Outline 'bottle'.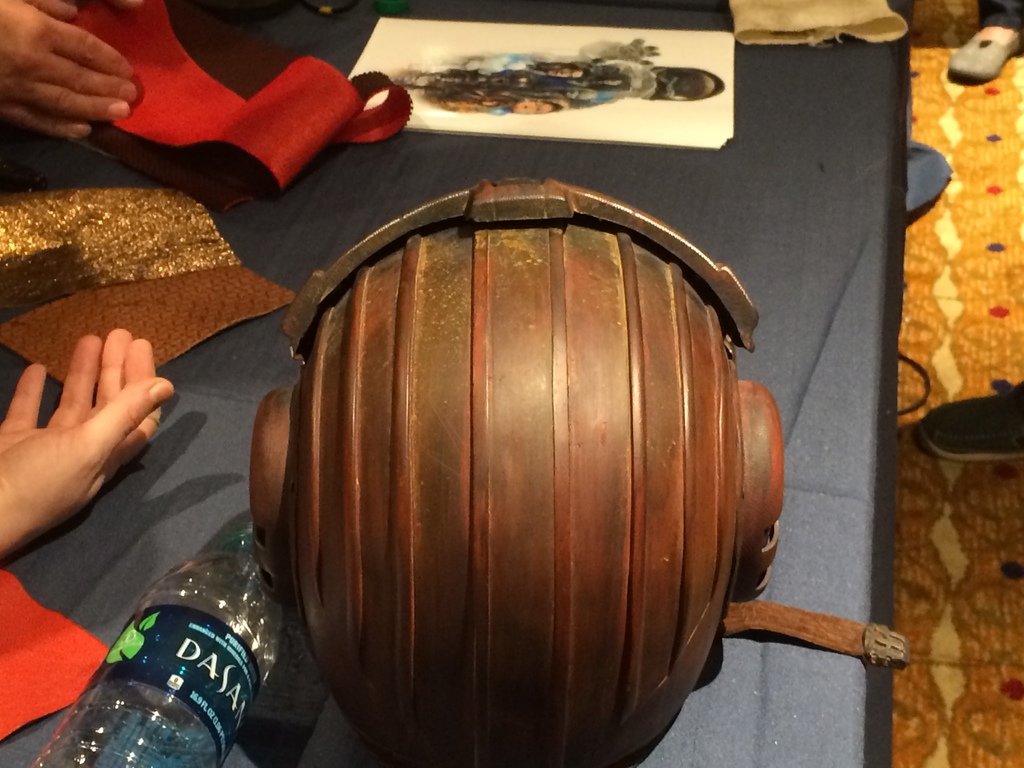
Outline: {"x1": 28, "y1": 523, "x2": 285, "y2": 767}.
